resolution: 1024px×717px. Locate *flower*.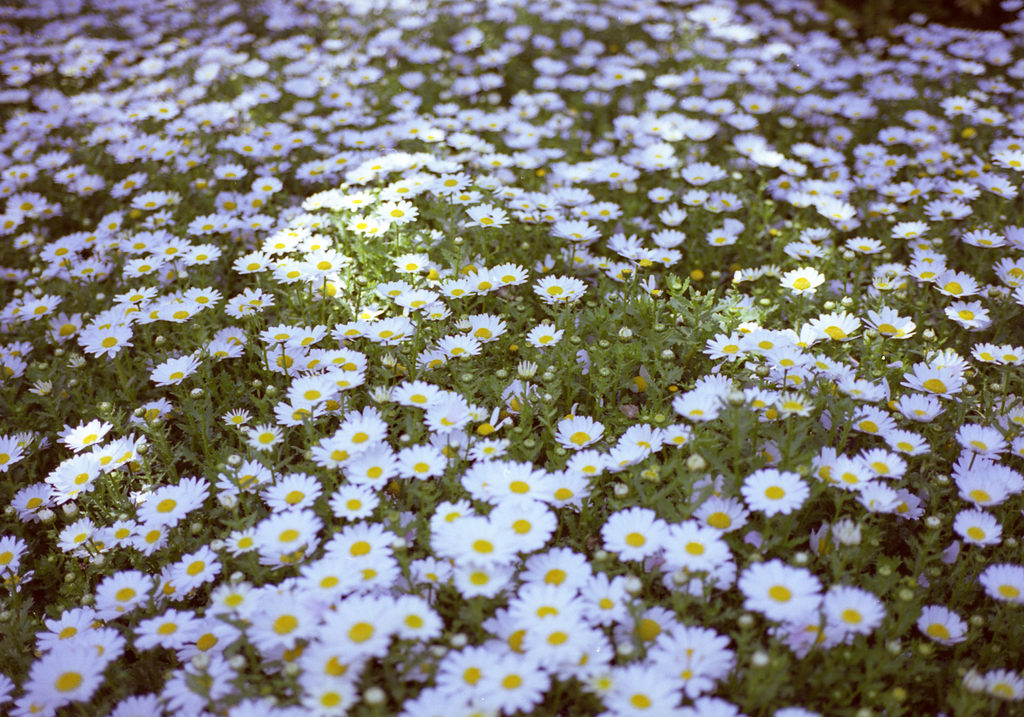
968, 664, 1023, 703.
